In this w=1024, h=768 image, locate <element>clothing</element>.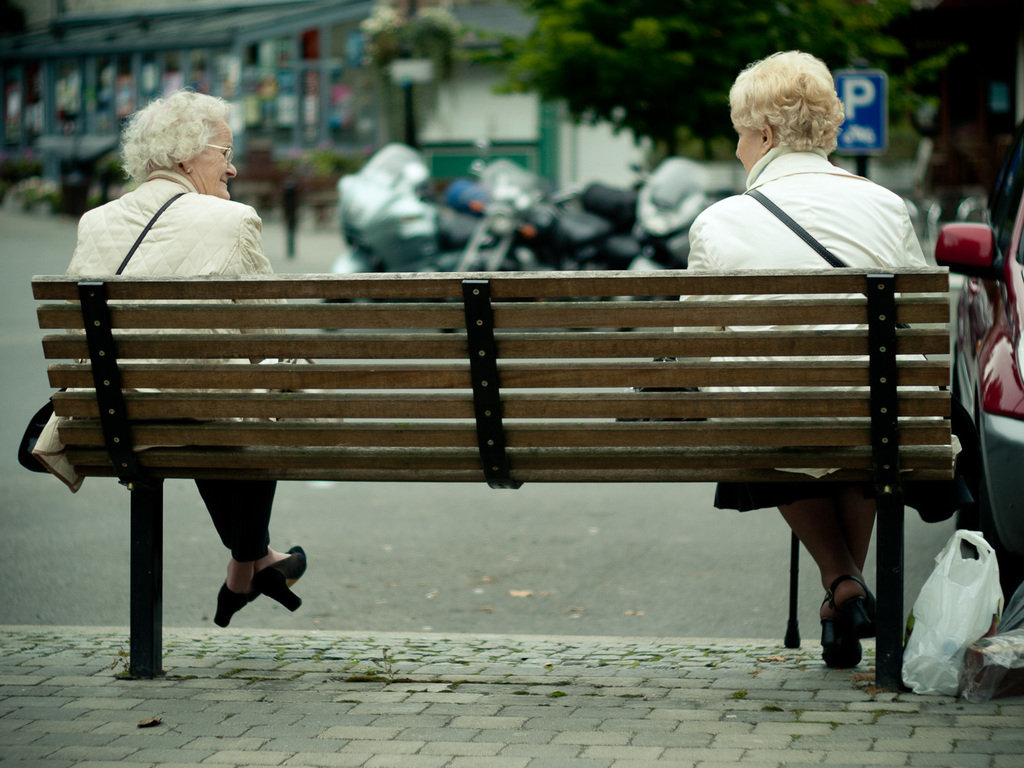
Bounding box: [674,141,954,506].
